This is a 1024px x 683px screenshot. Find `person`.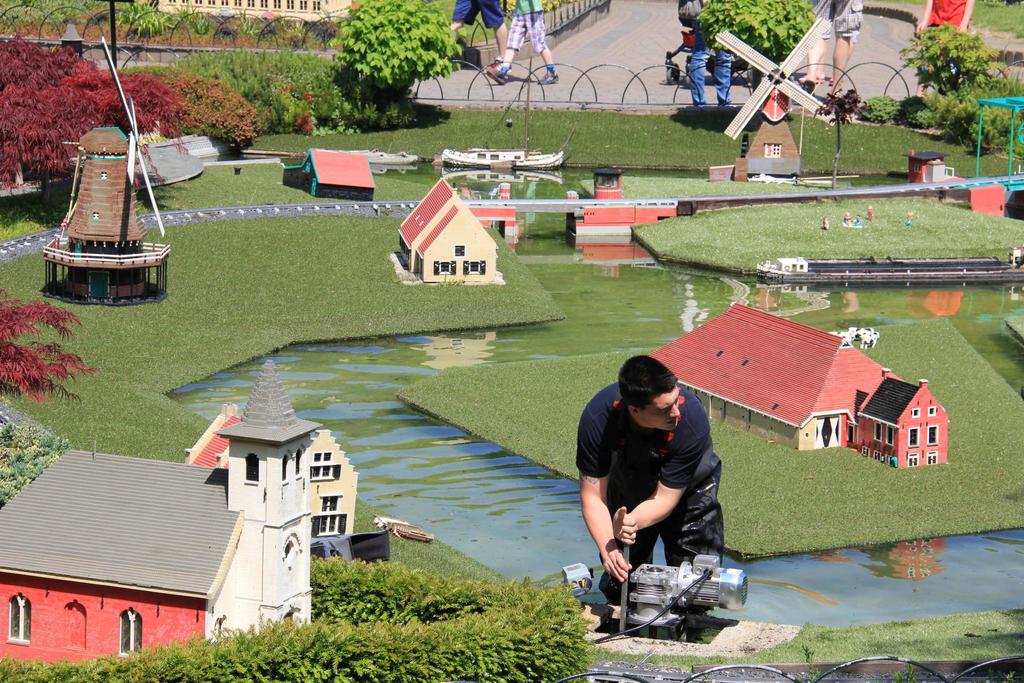
Bounding box: {"left": 913, "top": 0, "right": 969, "bottom": 97}.
